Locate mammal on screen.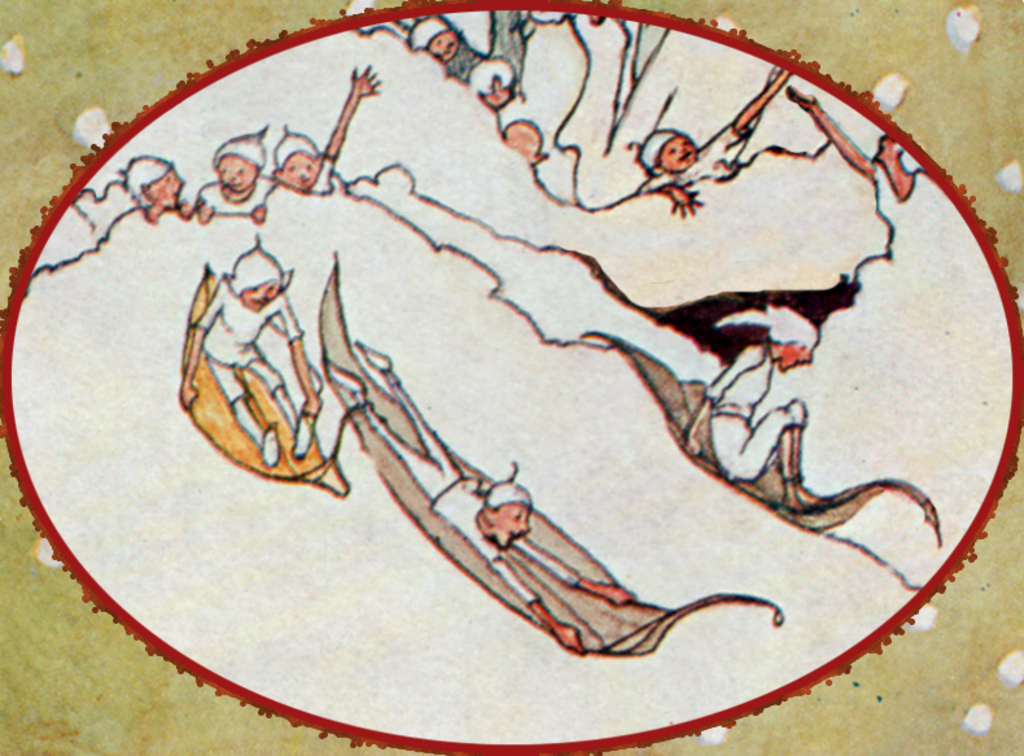
On screen at (x1=355, y1=12, x2=455, y2=65).
